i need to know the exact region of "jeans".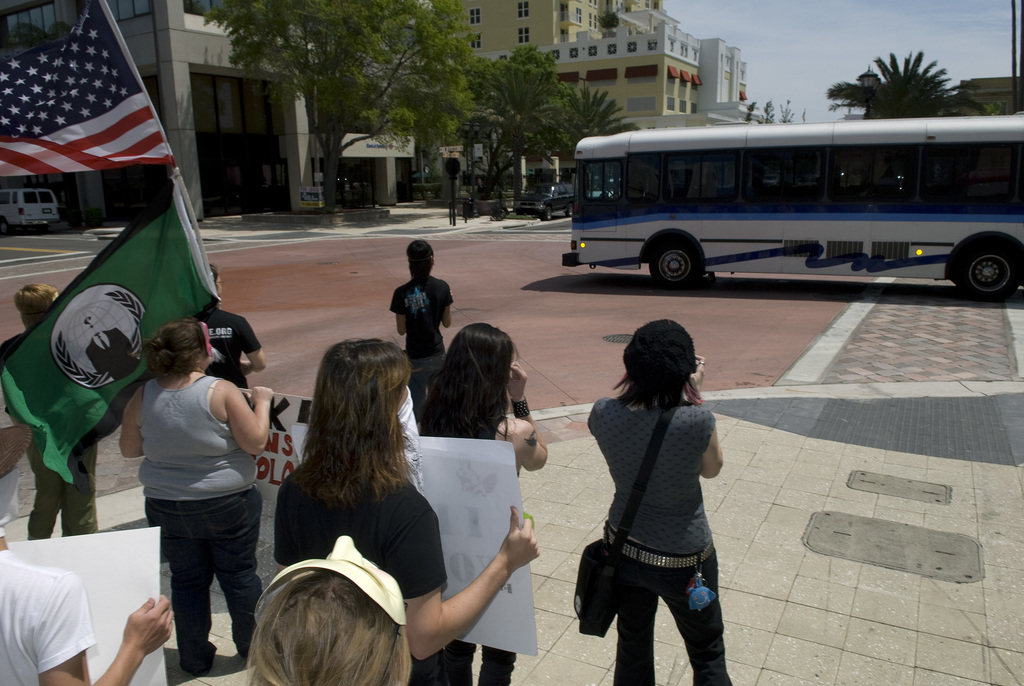
Region: <region>142, 506, 259, 677</region>.
